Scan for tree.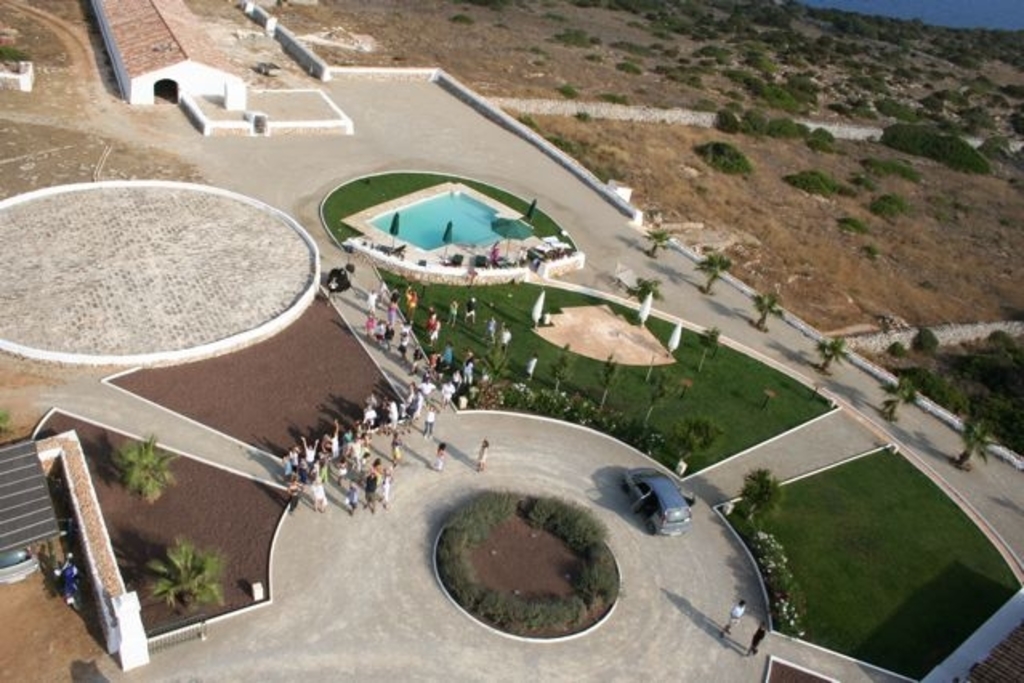
Scan result: region(812, 335, 840, 377).
